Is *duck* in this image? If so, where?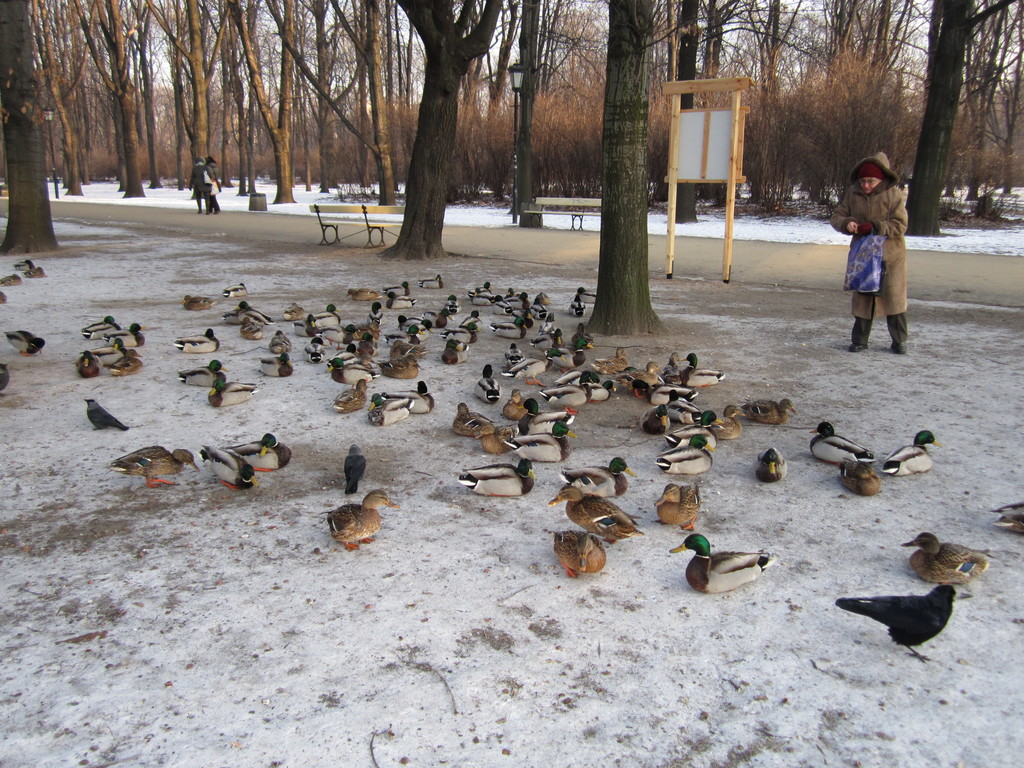
Yes, at {"left": 170, "top": 323, "right": 220, "bottom": 353}.
